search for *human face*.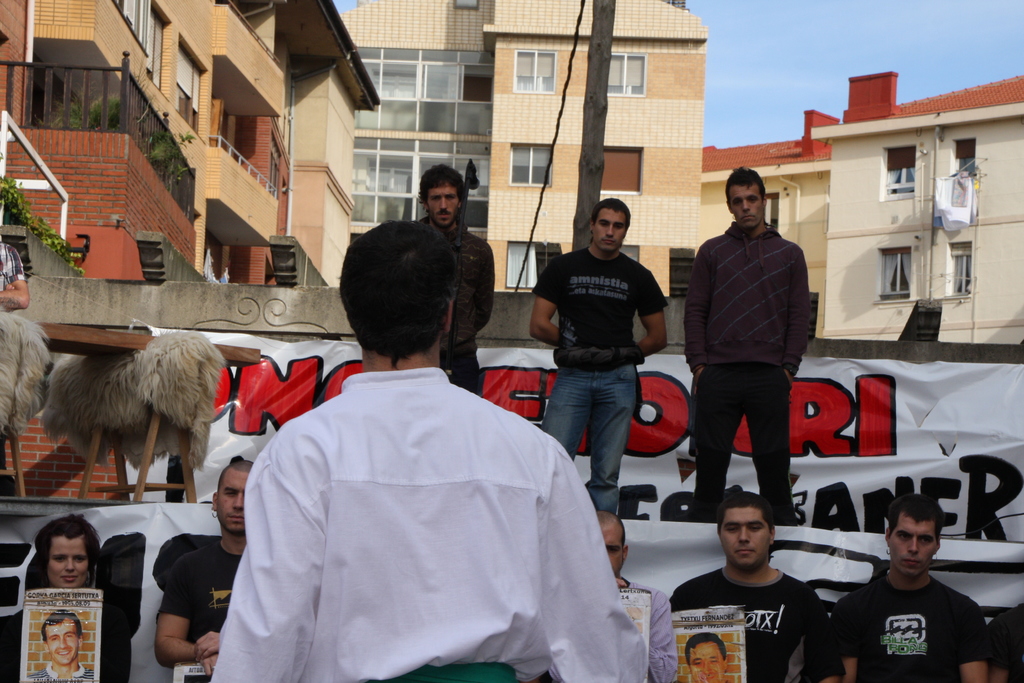
Found at bbox=[691, 642, 724, 682].
